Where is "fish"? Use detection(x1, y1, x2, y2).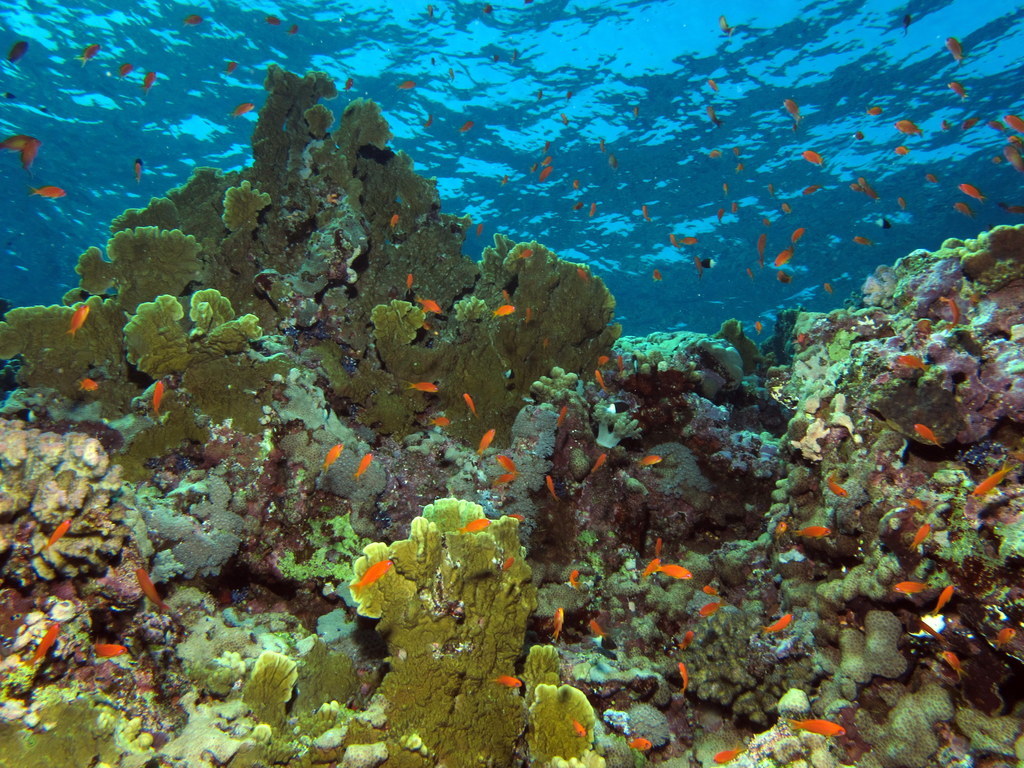
detection(459, 518, 487, 532).
